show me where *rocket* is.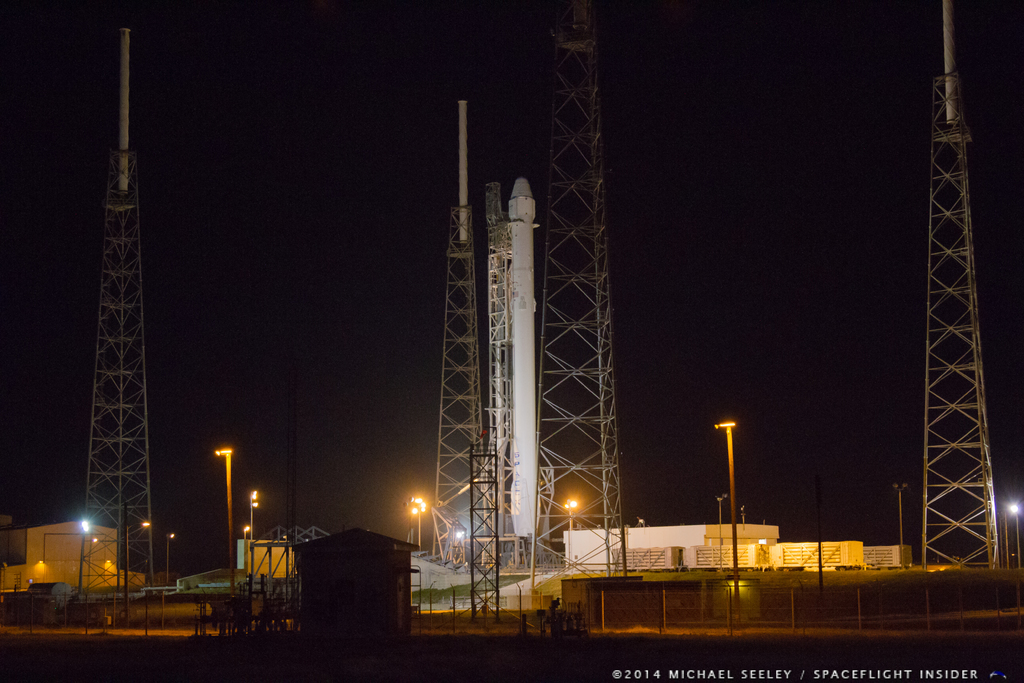
*rocket* is at crop(509, 175, 538, 539).
